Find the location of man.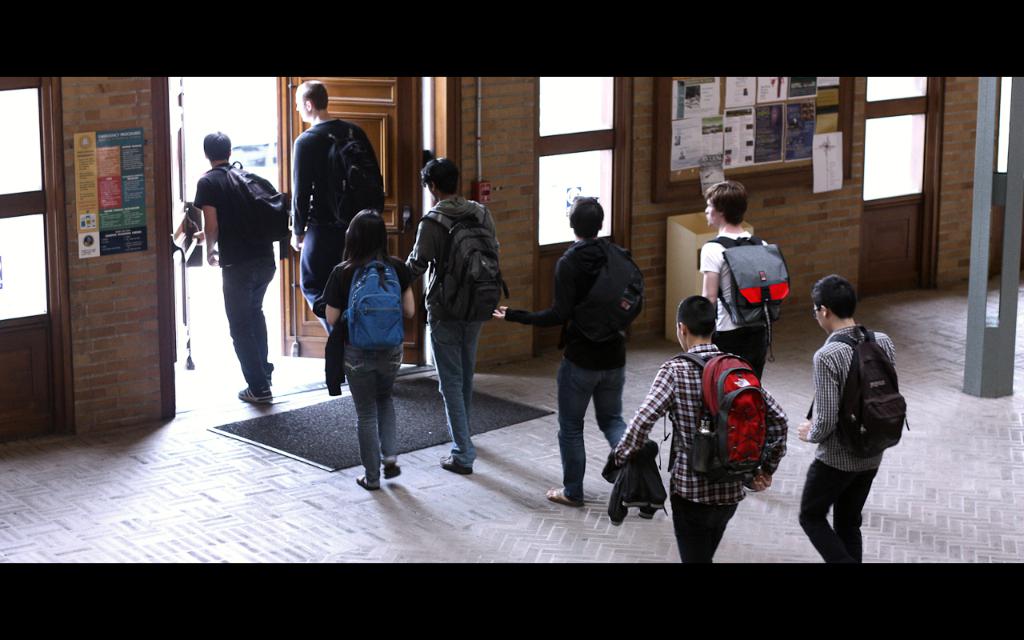
Location: (702,179,771,378).
